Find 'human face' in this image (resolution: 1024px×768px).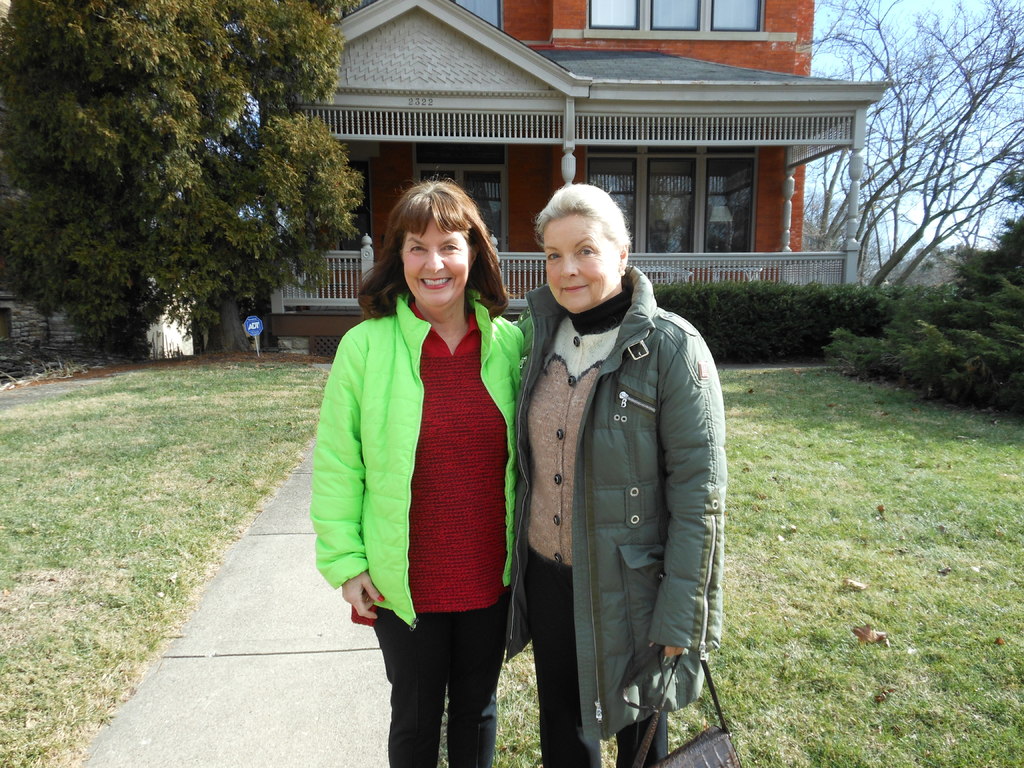
[x1=399, y1=218, x2=471, y2=310].
